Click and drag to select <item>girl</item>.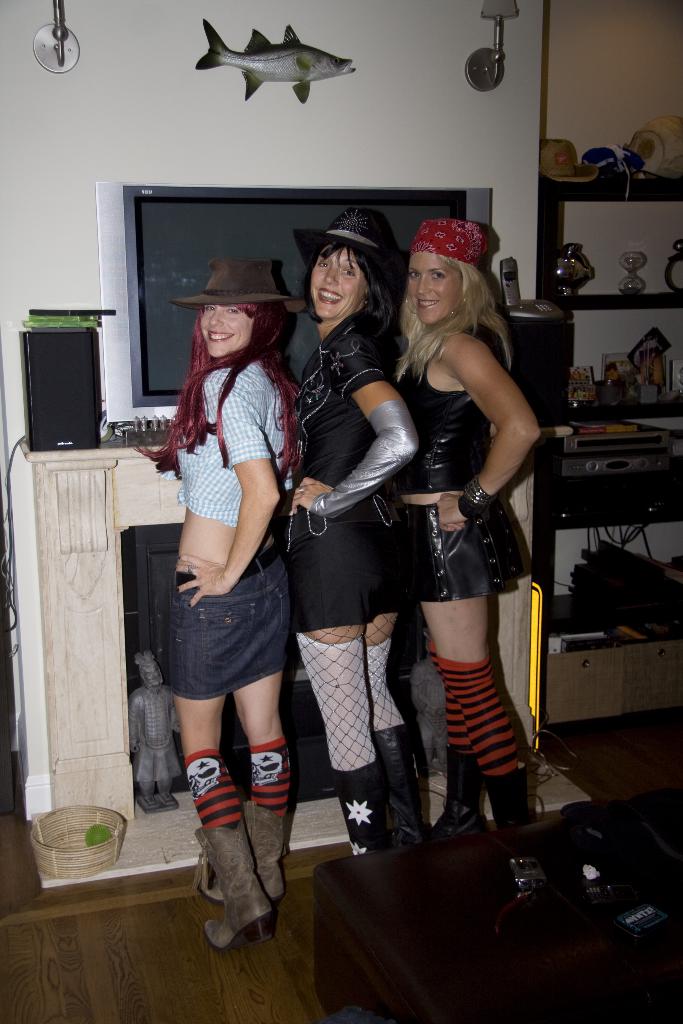
Selection: l=163, t=255, r=302, b=948.
